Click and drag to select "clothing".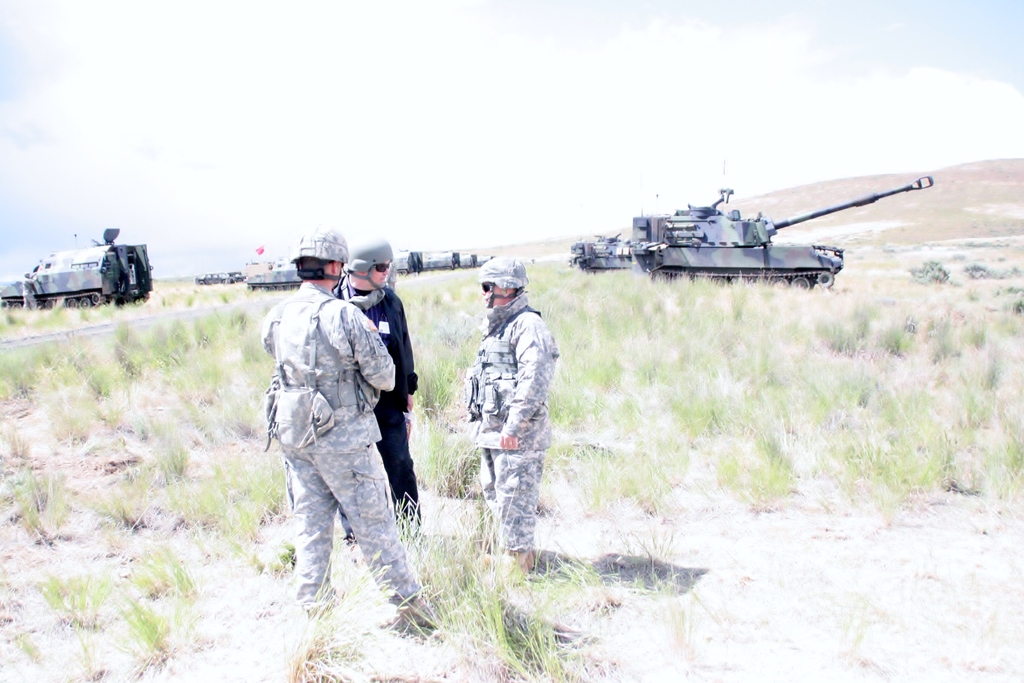
Selection: box(469, 254, 562, 559).
